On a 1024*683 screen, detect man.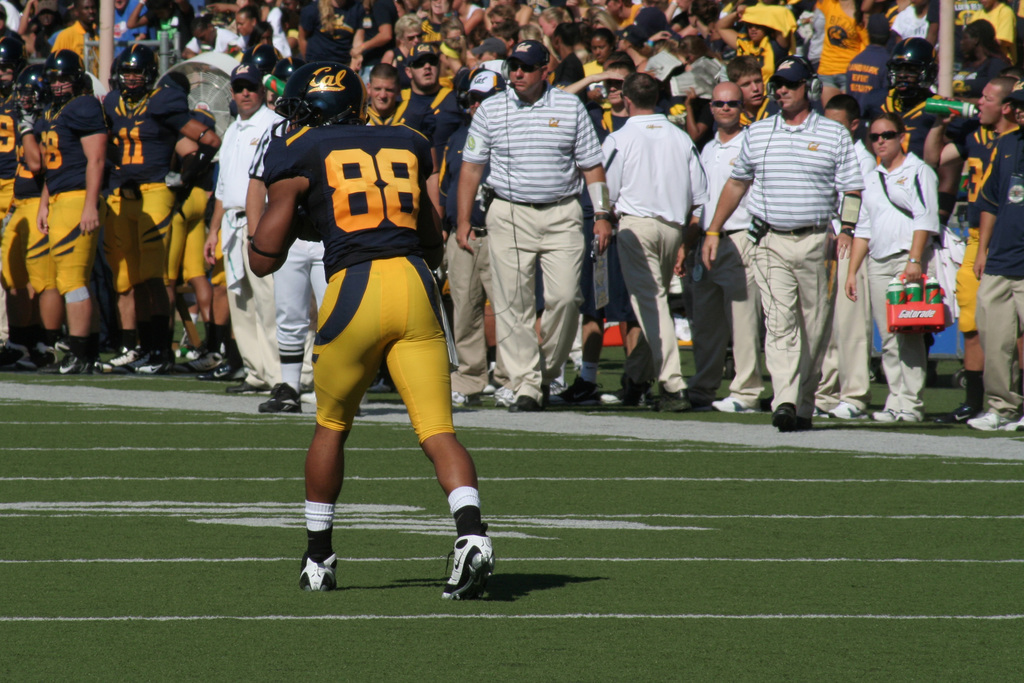
bbox(719, 65, 864, 437).
